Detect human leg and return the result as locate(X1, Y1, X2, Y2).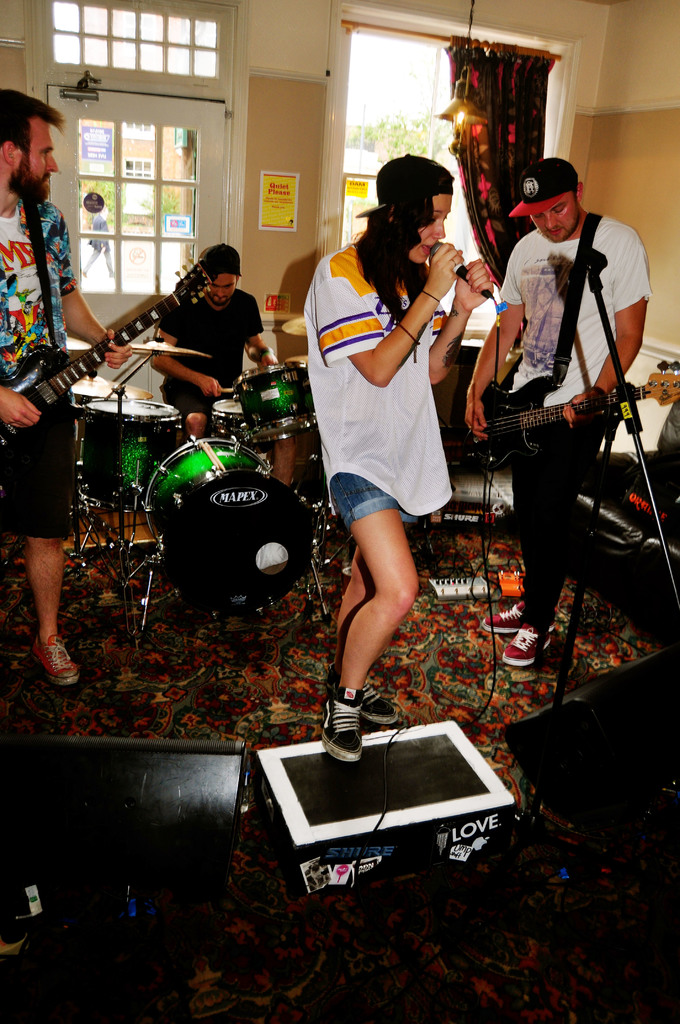
locate(485, 596, 526, 631).
